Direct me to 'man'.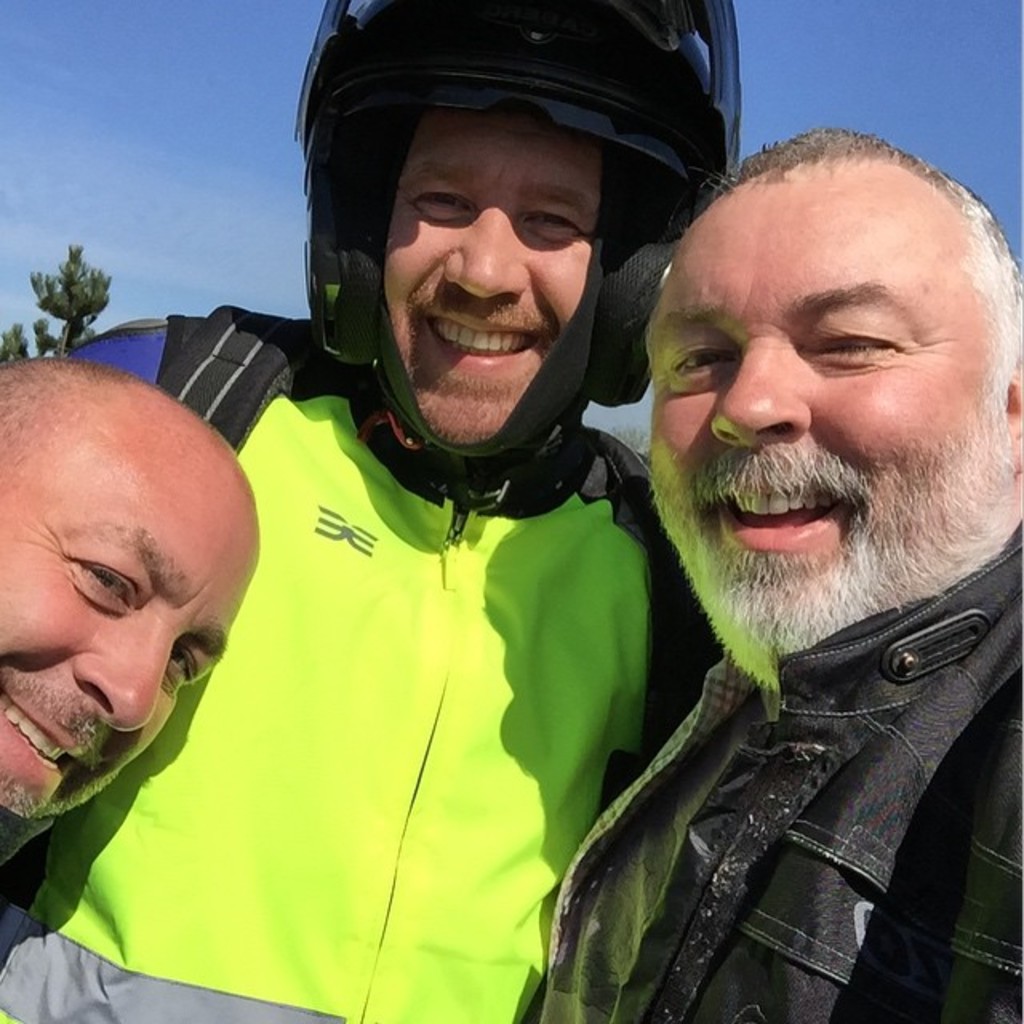
Direction: l=0, t=0, r=747, b=1022.
